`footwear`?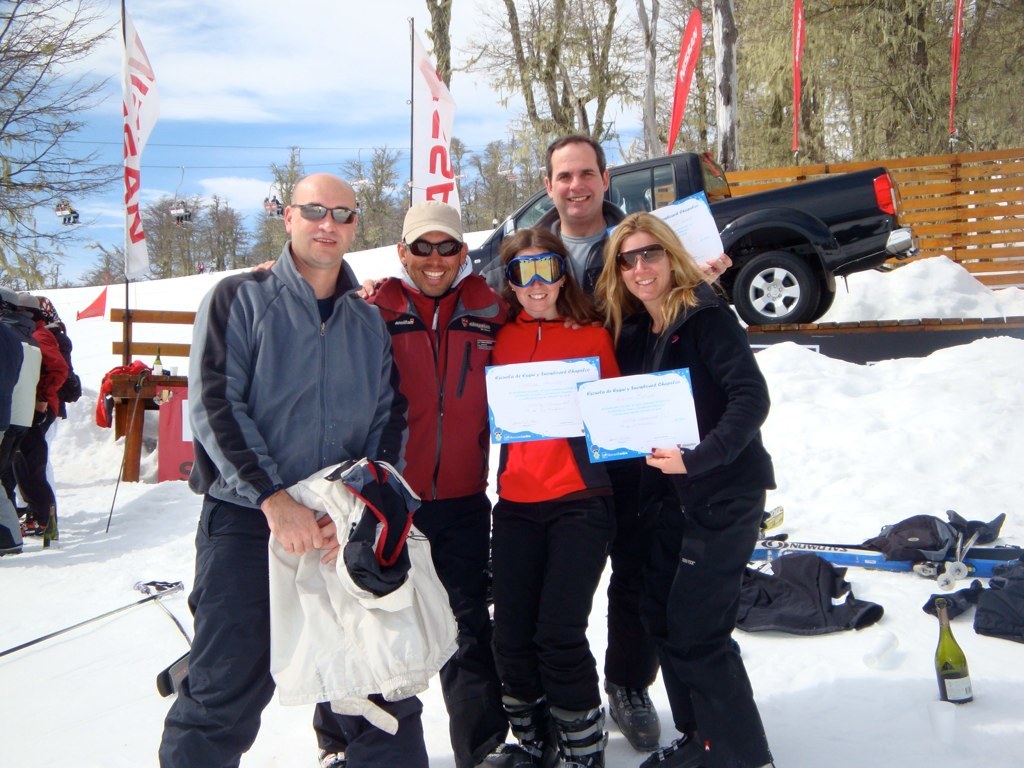
607:651:674:759
